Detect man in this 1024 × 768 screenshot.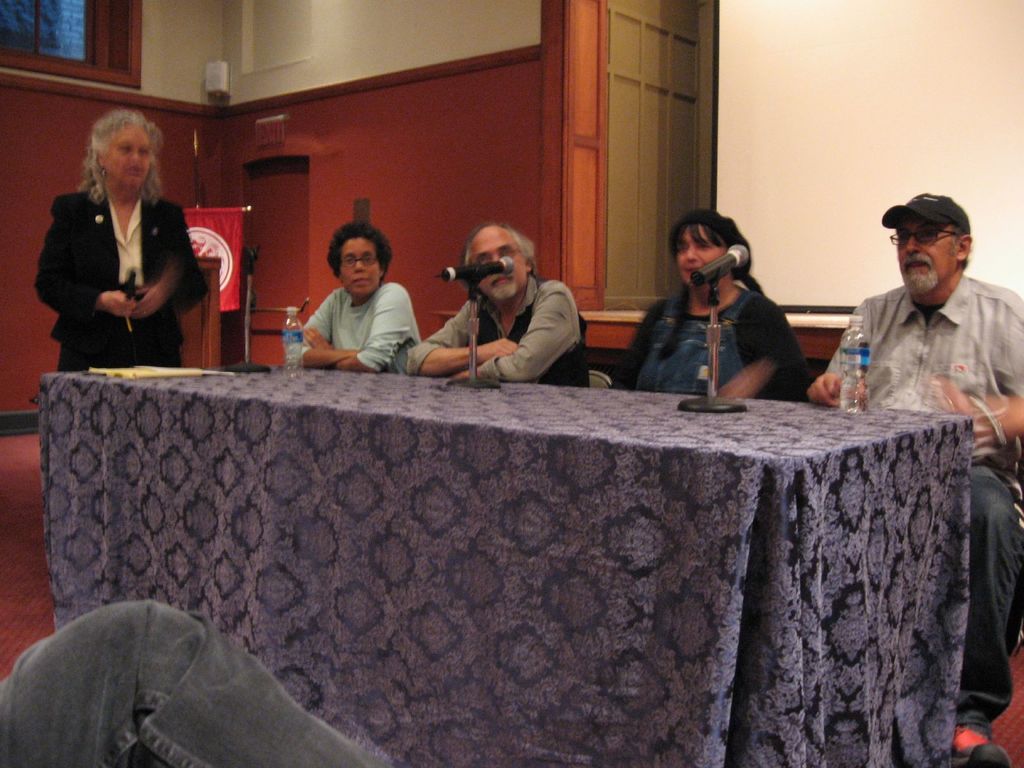
Detection: 411,220,598,395.
